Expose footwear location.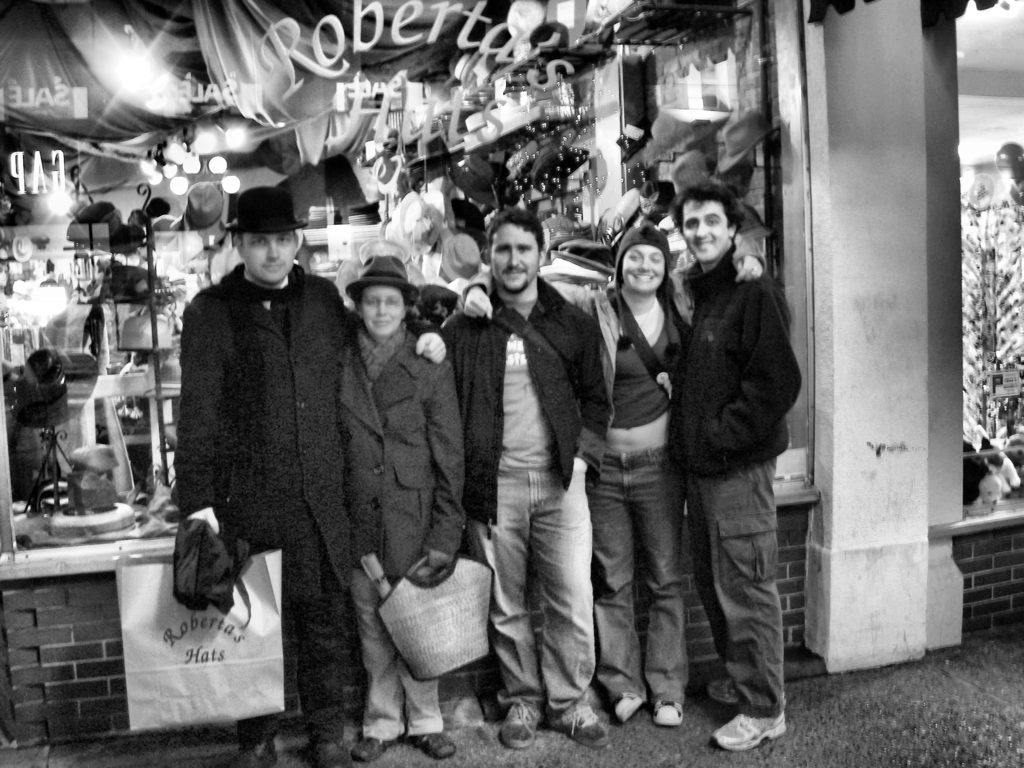
Exposed at (551, 702, 608, 743).
